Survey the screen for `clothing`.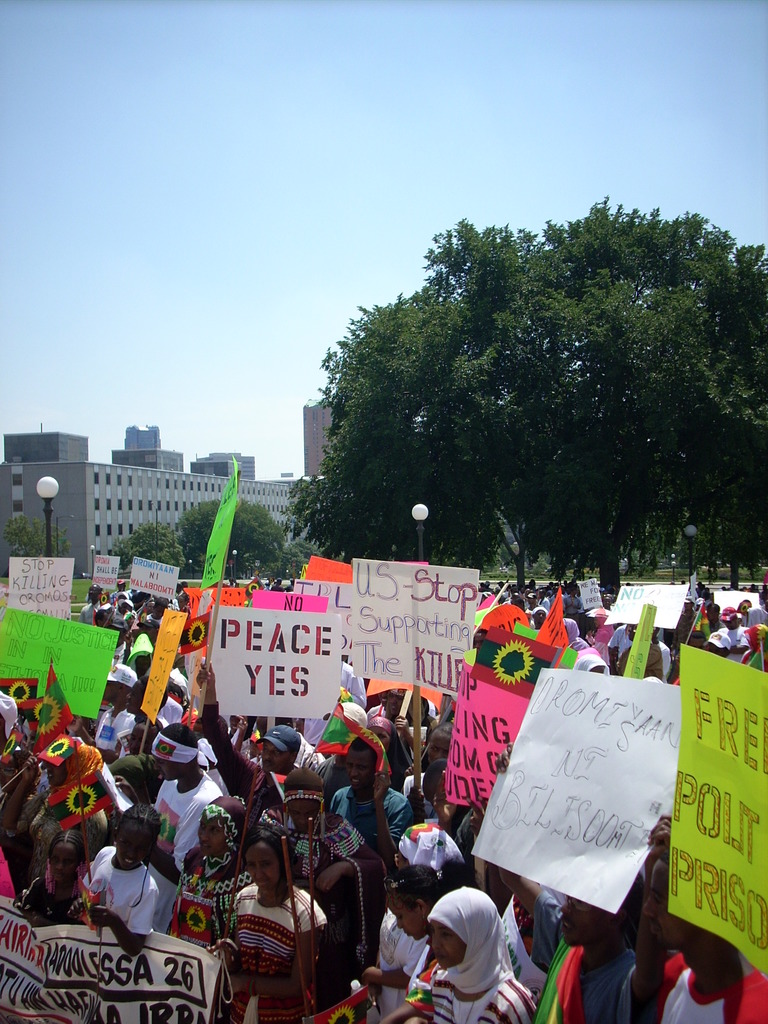
Survey found: 571, 655, 610, 685.
